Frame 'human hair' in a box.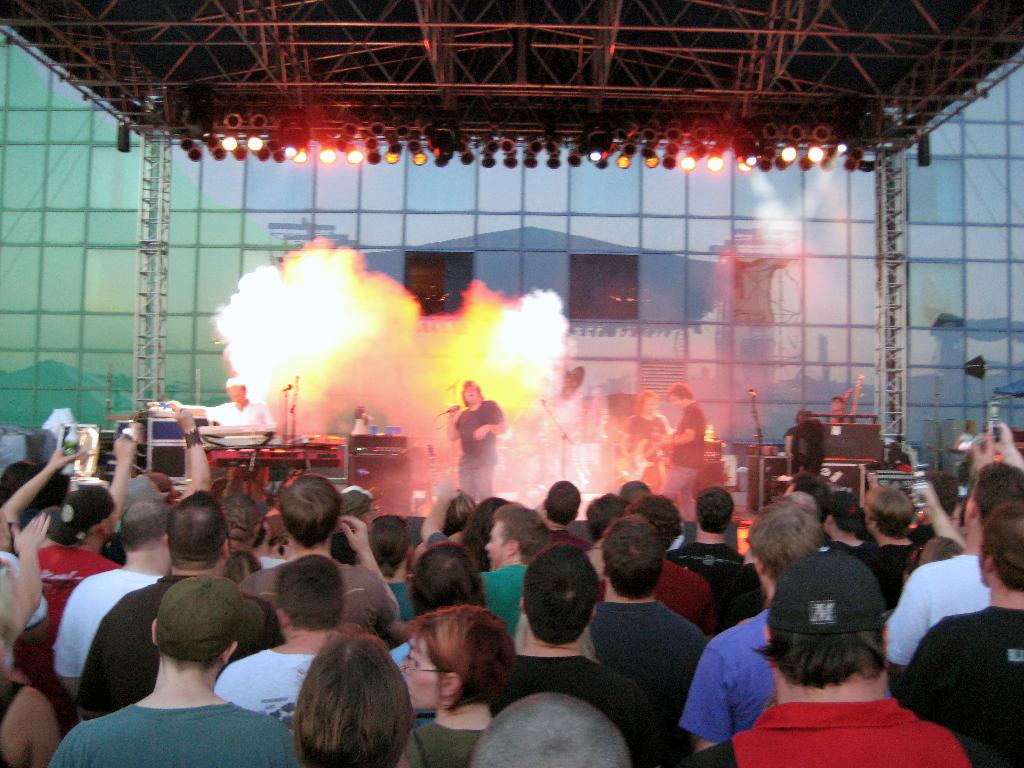
[left=743, top=501, right=826, bottom=584].
